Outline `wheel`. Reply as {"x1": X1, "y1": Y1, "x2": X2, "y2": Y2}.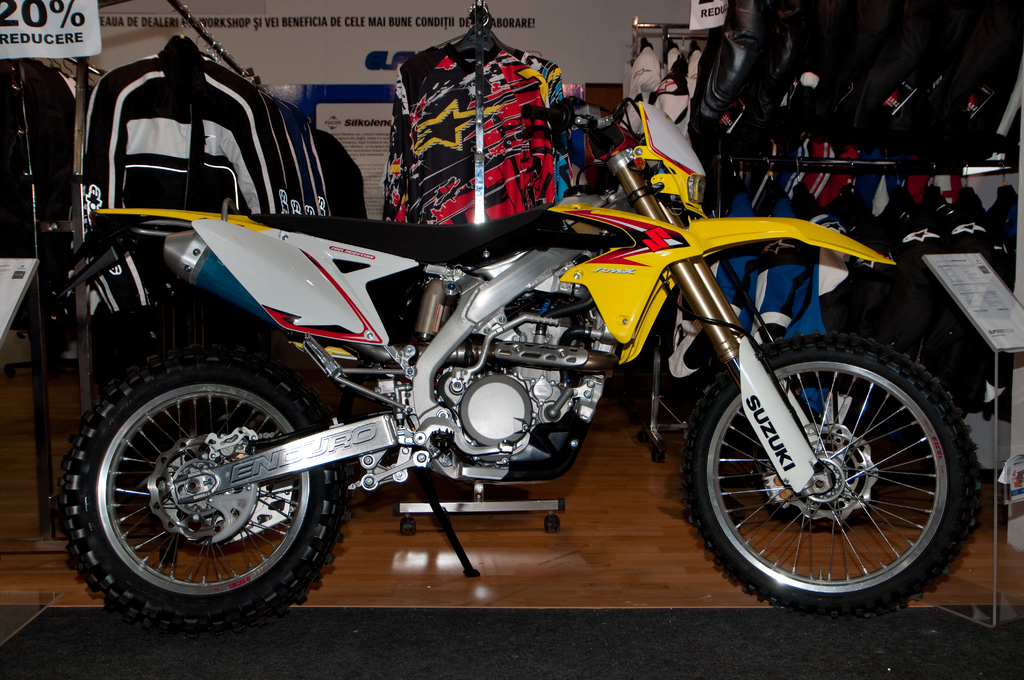
{"x1": 58, "y1": 349, "x2": 349, "y2": 639}.
